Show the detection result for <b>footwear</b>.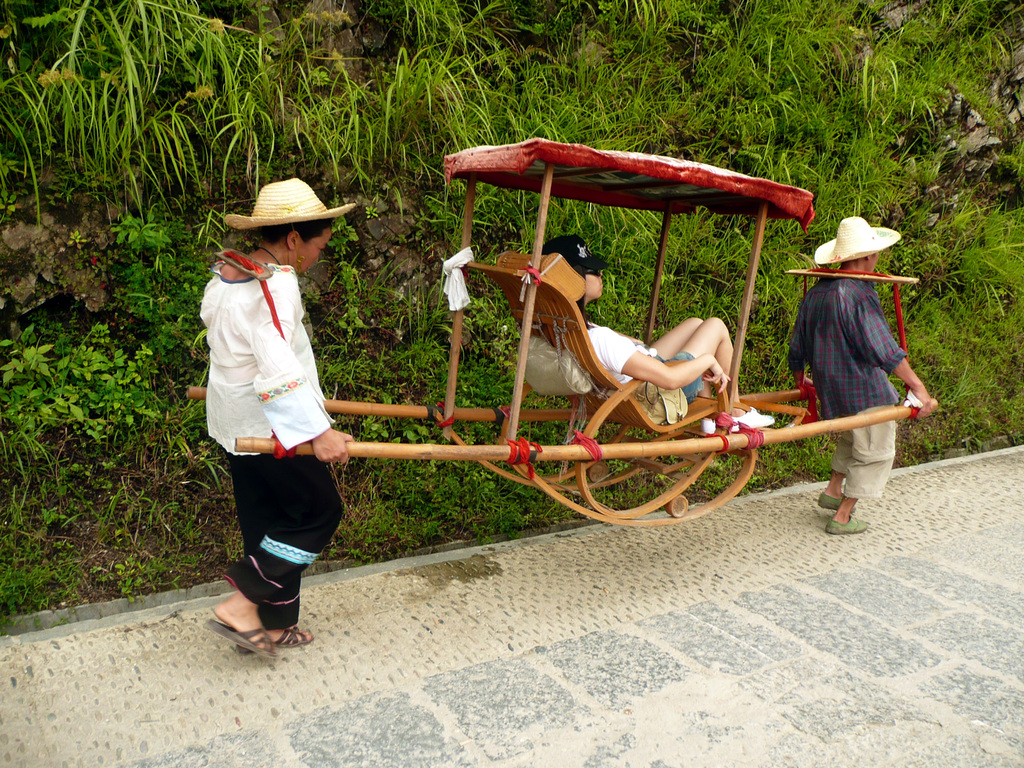
box=[823, 511, 871, 533].
